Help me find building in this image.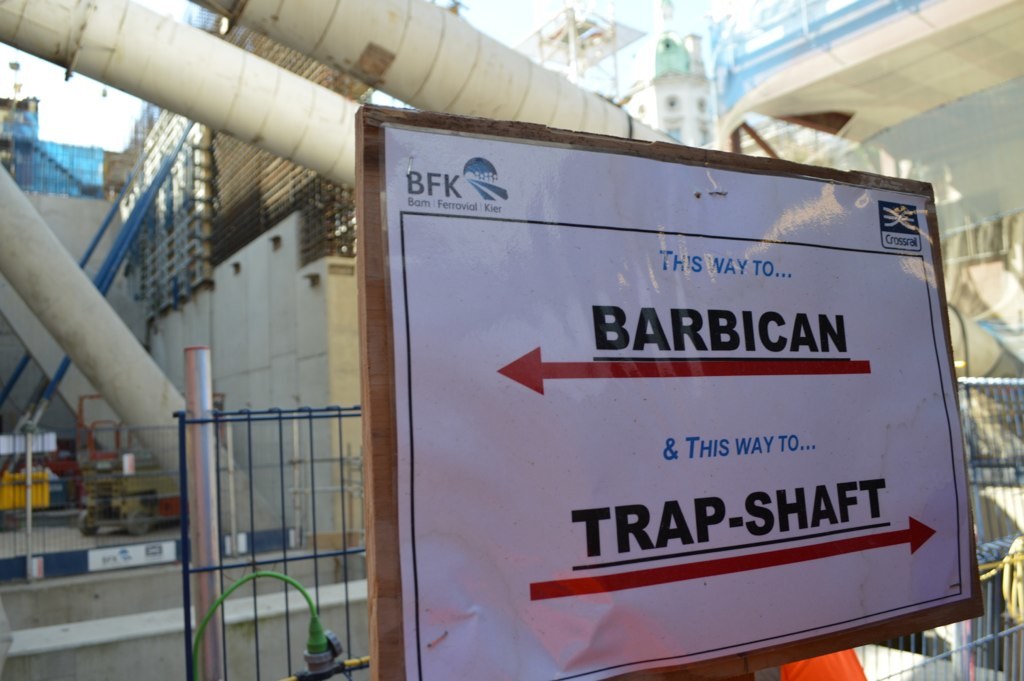
Found it: Rect(0, 0, 1023, 680).
